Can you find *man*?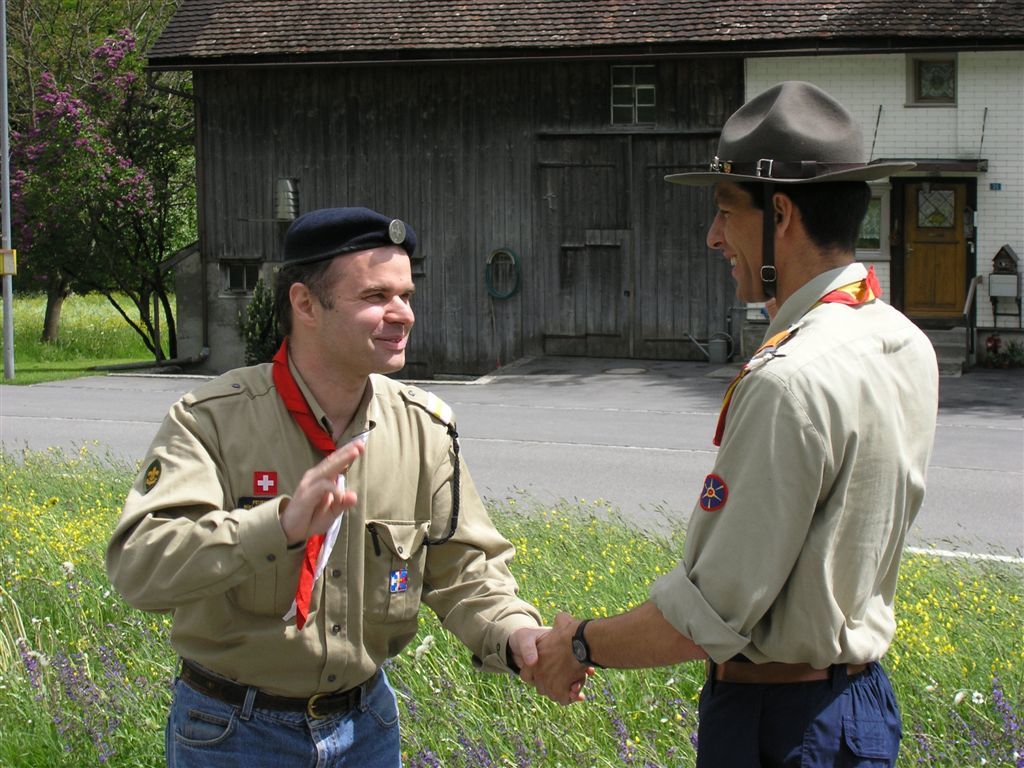
Yes, bounding box: <region>104, 208, 595, 767</region>.
